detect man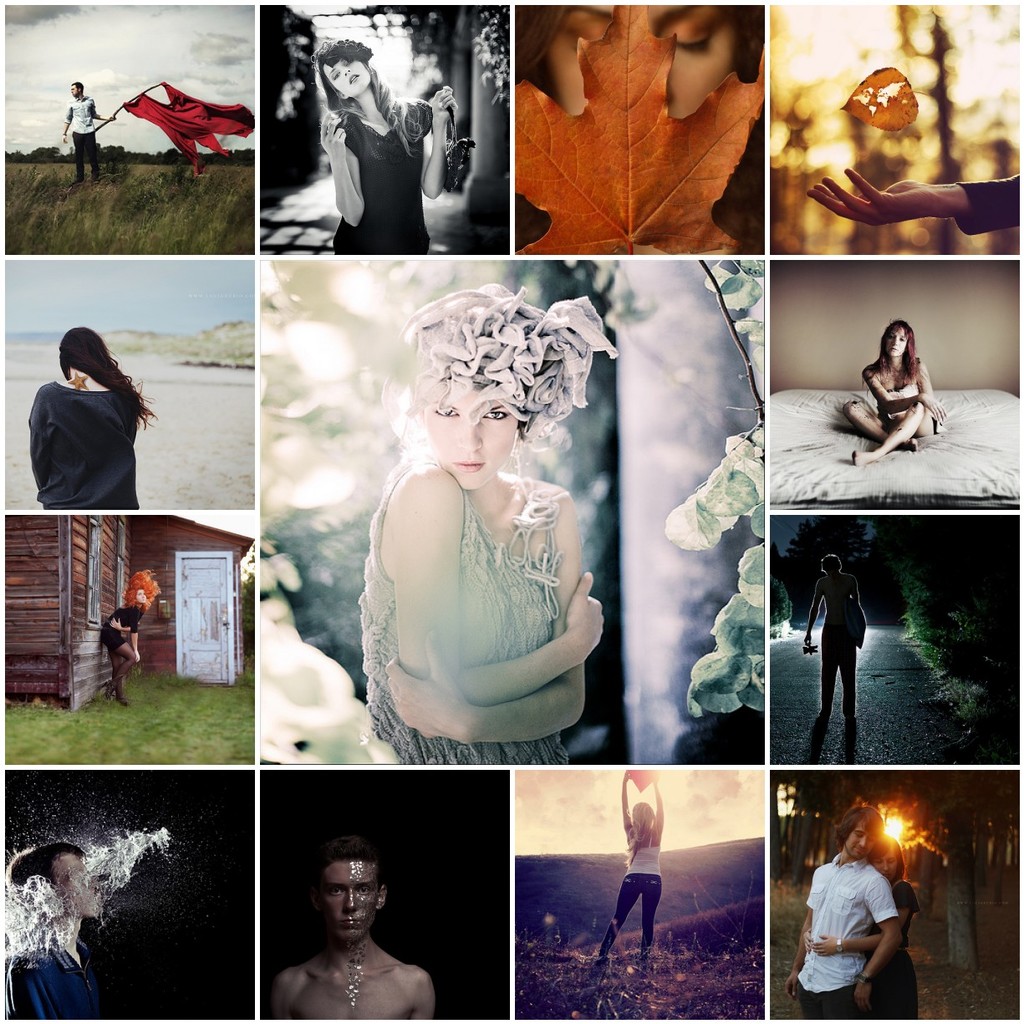
box=[802, 552, 858, 726]
